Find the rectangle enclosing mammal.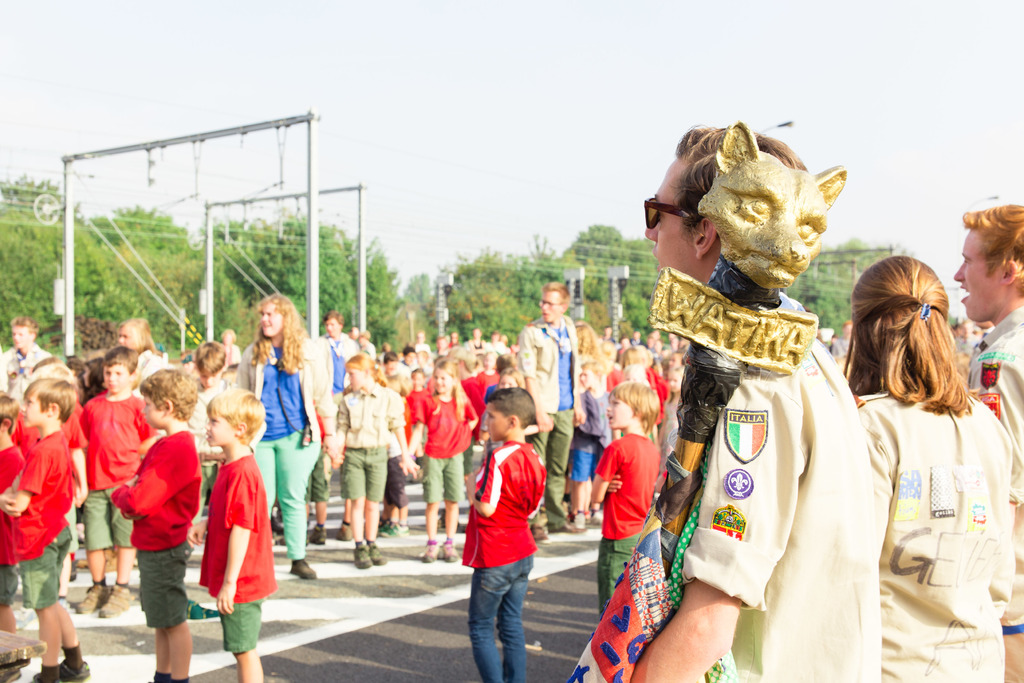
(left=644, top=322, right=660, bottom=360).
